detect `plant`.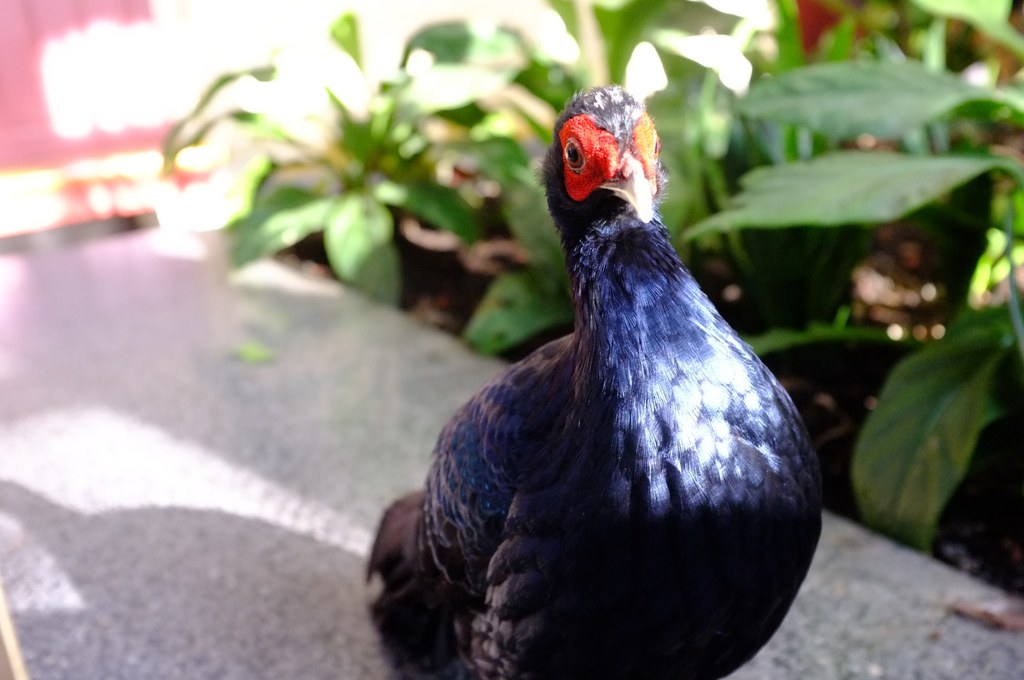
Detected at <region>444, 0, 974, 373</region>.
